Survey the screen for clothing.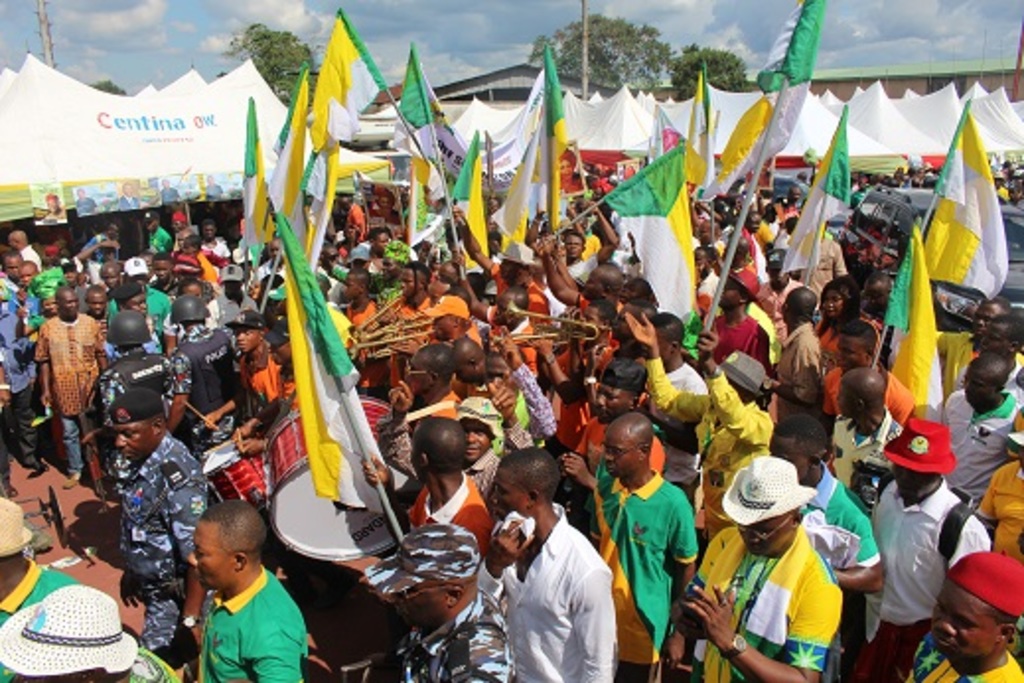
Survey found: 162, 227, 205, 253.
